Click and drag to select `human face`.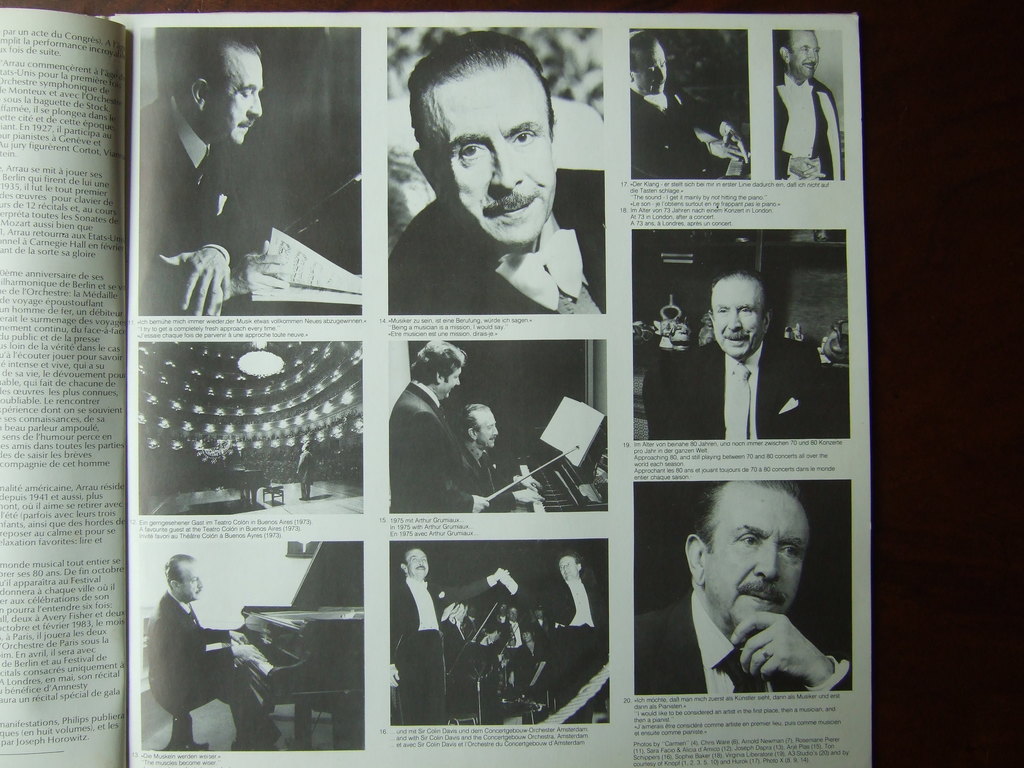
Selection: detection(477, 405, 498, 447).
